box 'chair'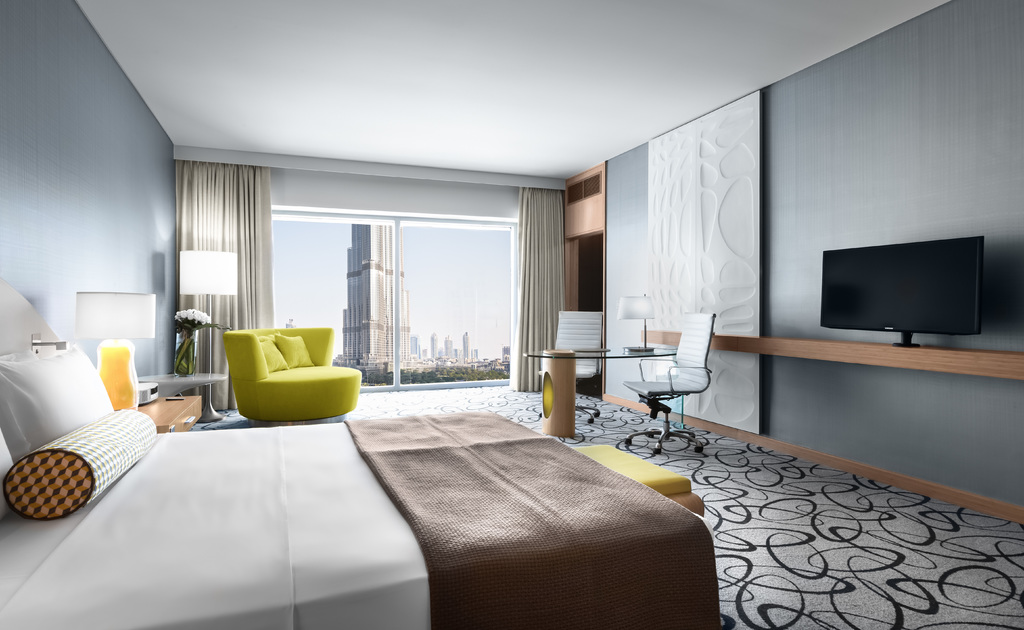
[left=620, top=307, right=714, bottom=456]
